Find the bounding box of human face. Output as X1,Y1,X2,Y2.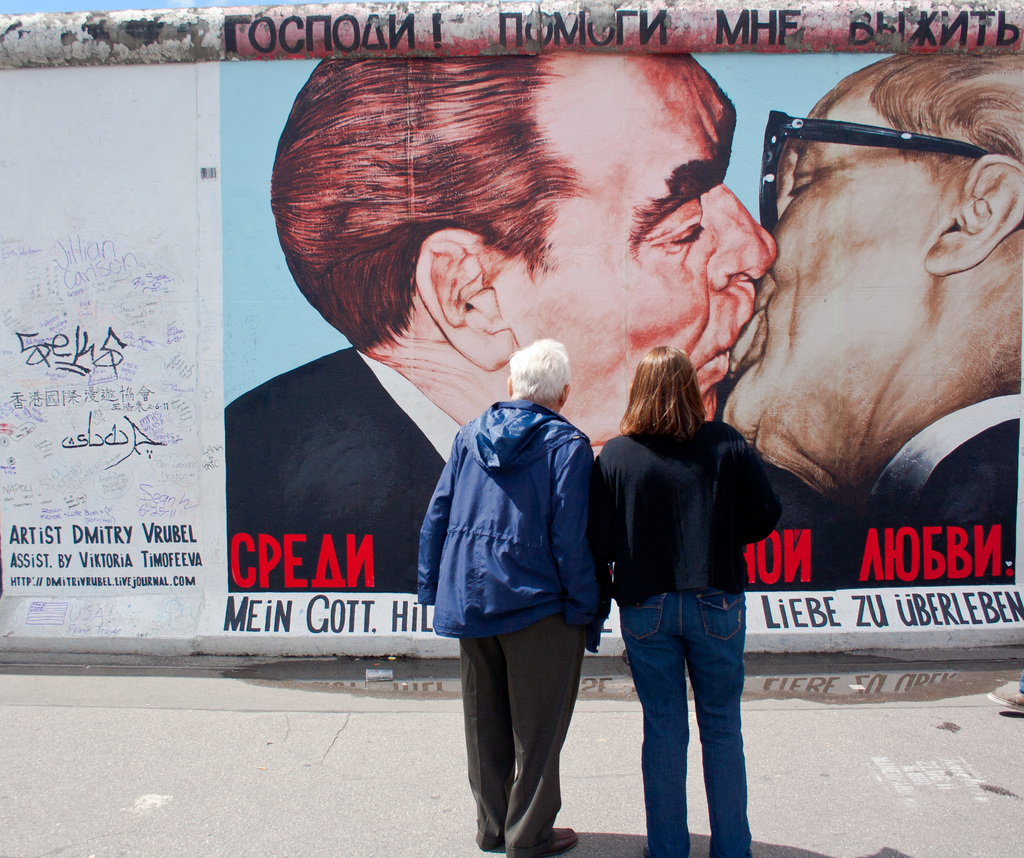
516,51,778,446.
